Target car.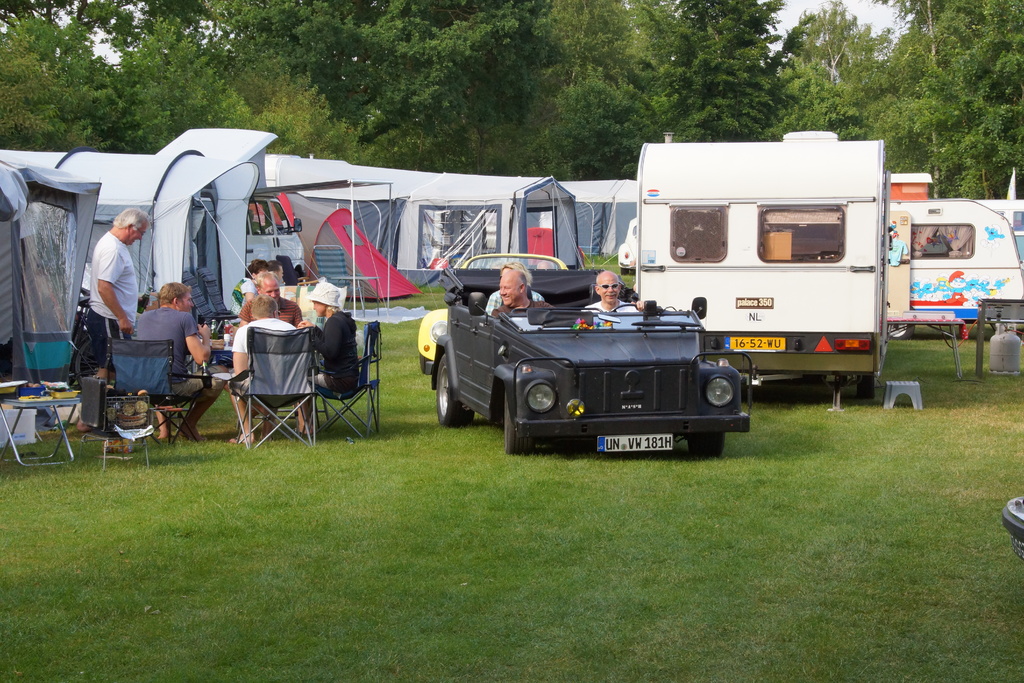
Target region: region(418, 255, 570, 374).
